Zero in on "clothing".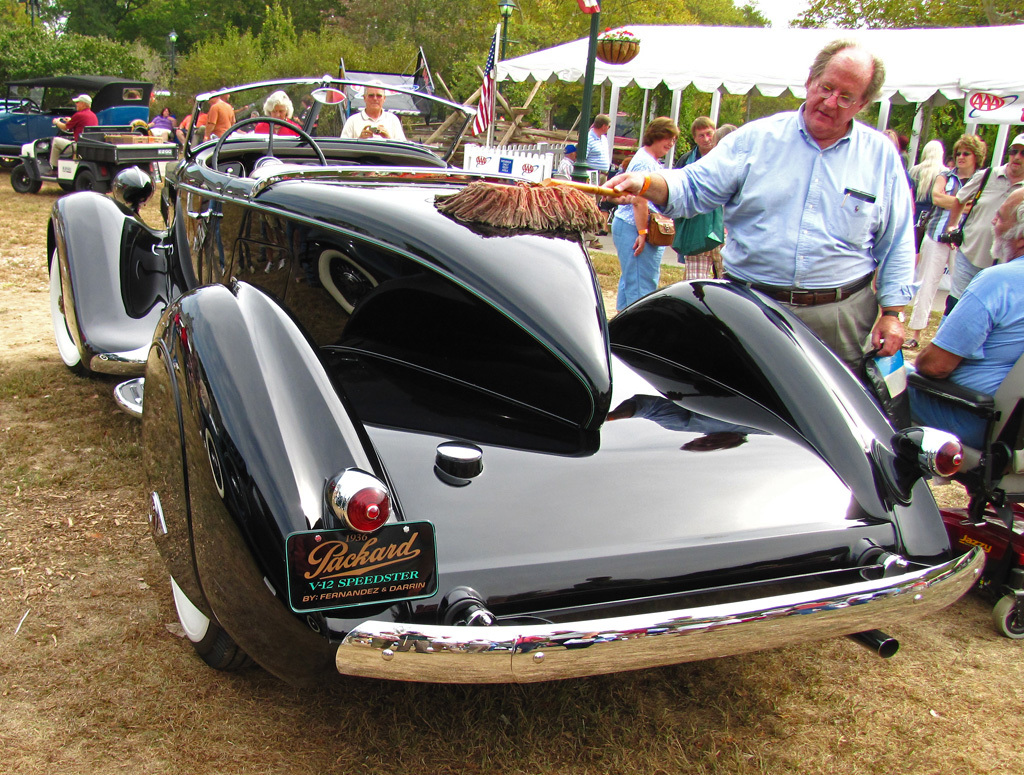
Zeroed in: rect(903, 255, 1023, 449).
